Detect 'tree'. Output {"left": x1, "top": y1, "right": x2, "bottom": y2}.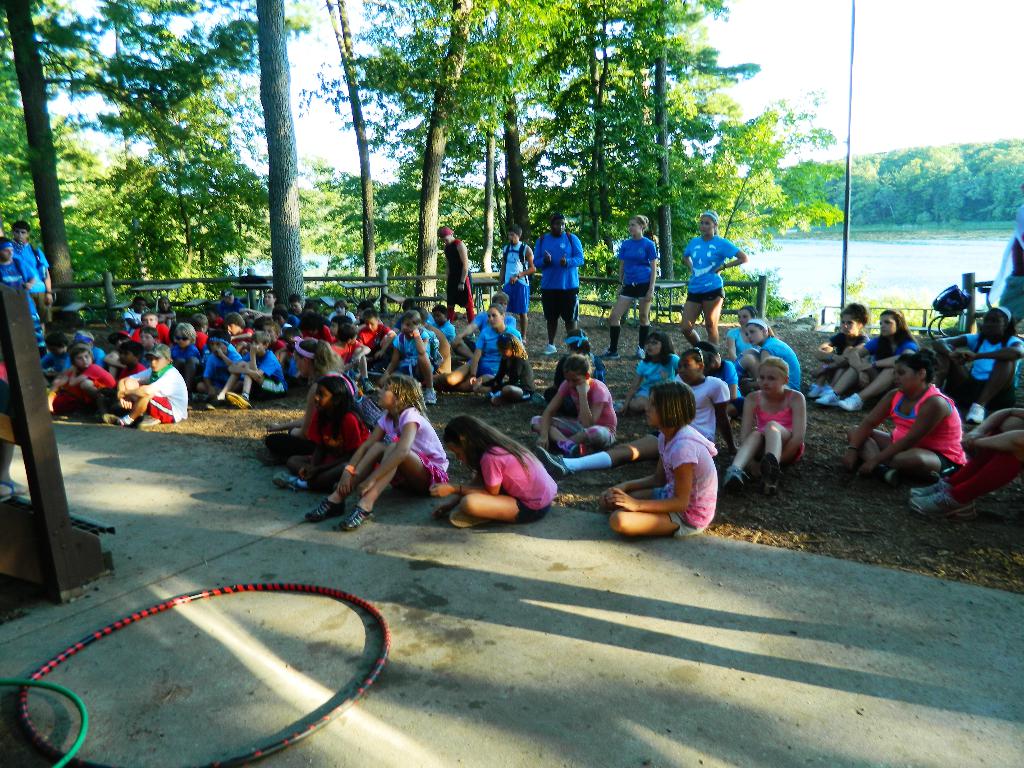
{"left": 525, "top": 0, "right": 629, "bottom": 260}.
